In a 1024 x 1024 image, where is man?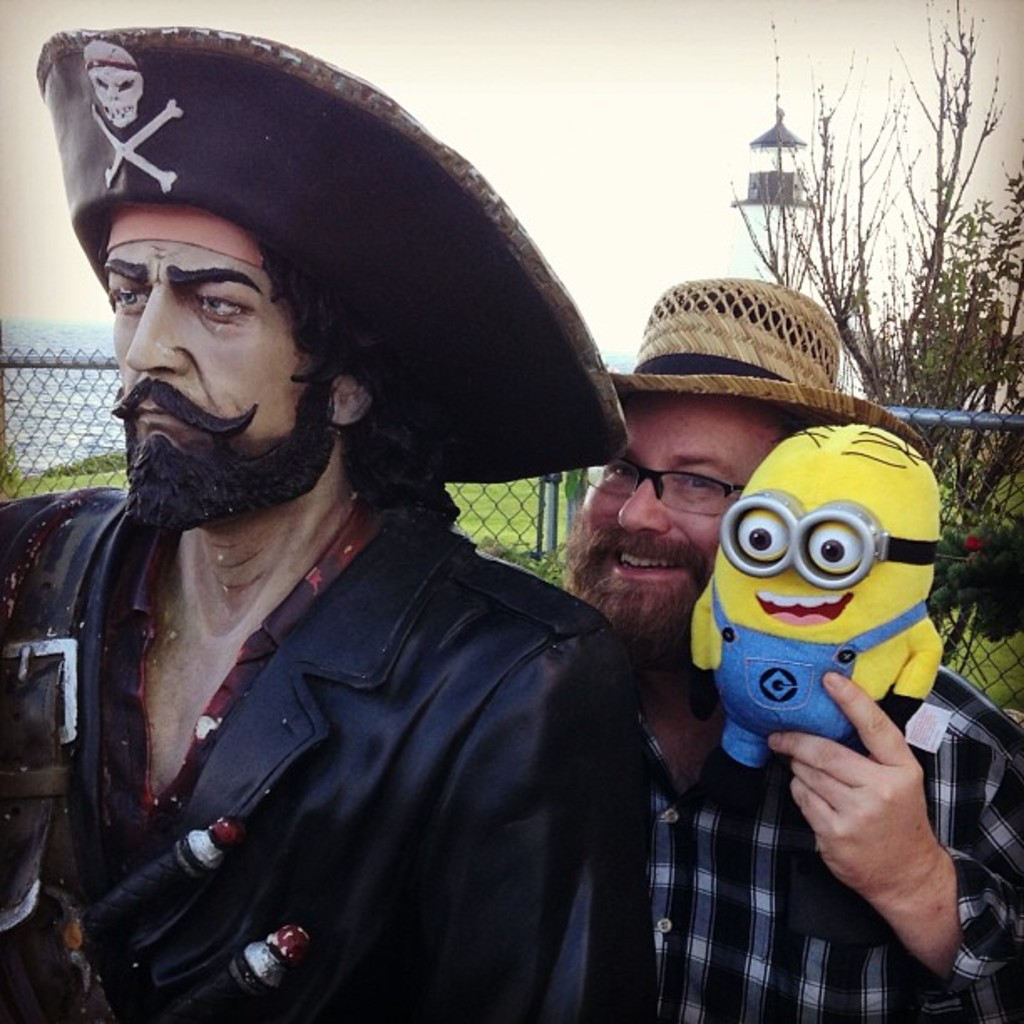
0, 8, 719, 917.
